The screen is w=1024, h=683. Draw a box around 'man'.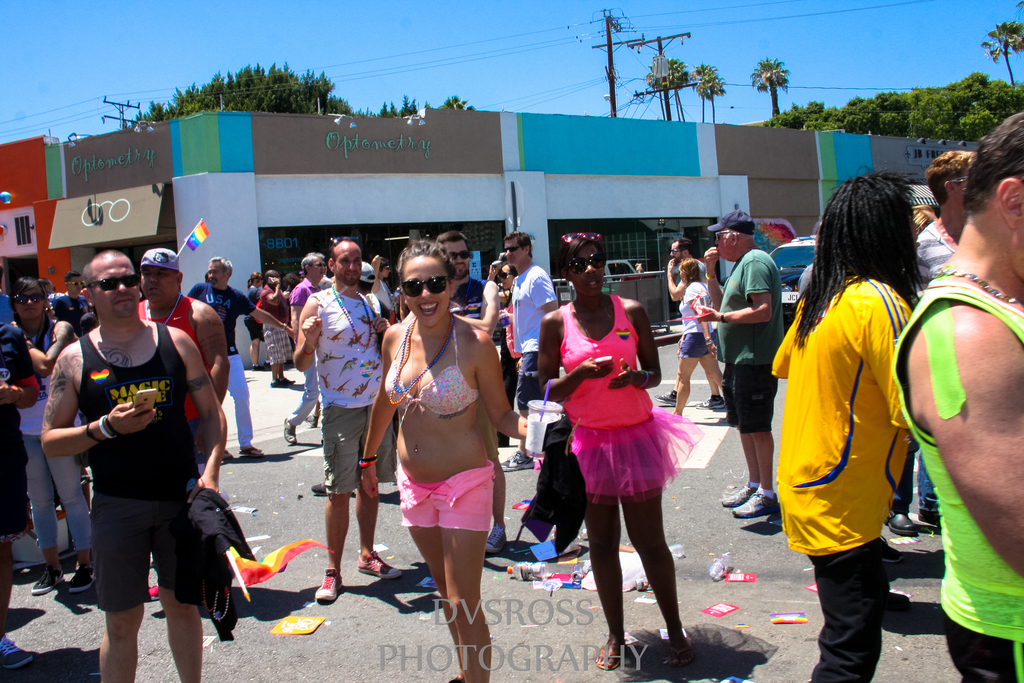
Rect(186, 252, 276, 471).
